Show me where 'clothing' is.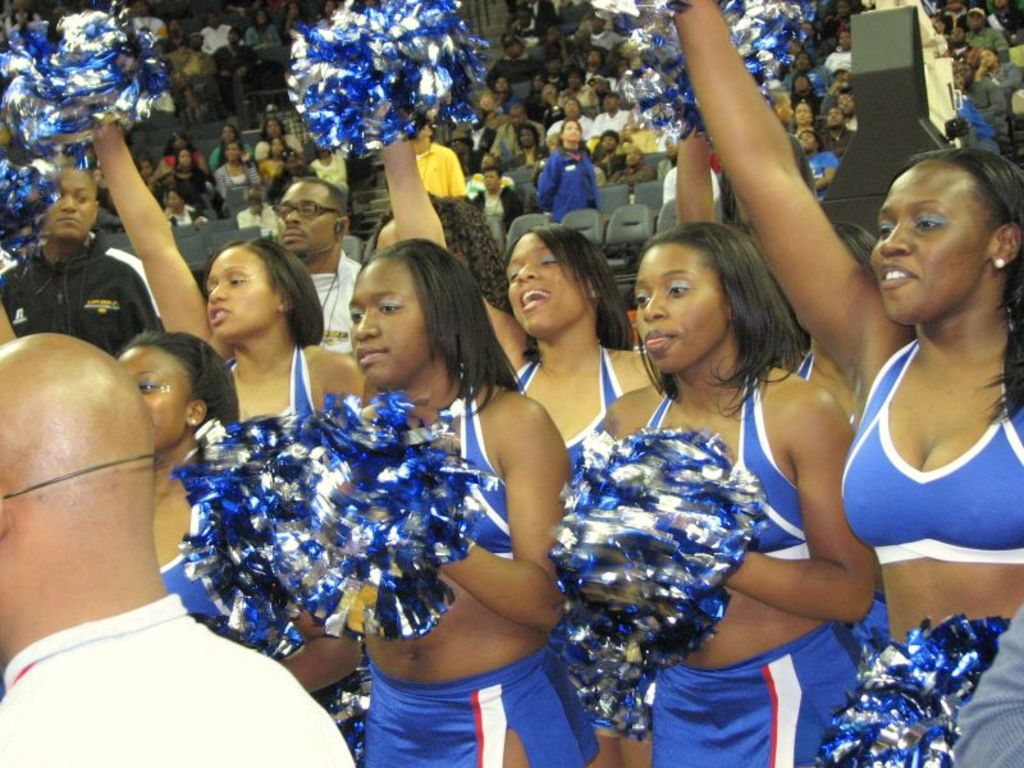
'clothing' is at bbox=[650, 614, 856, 765].
